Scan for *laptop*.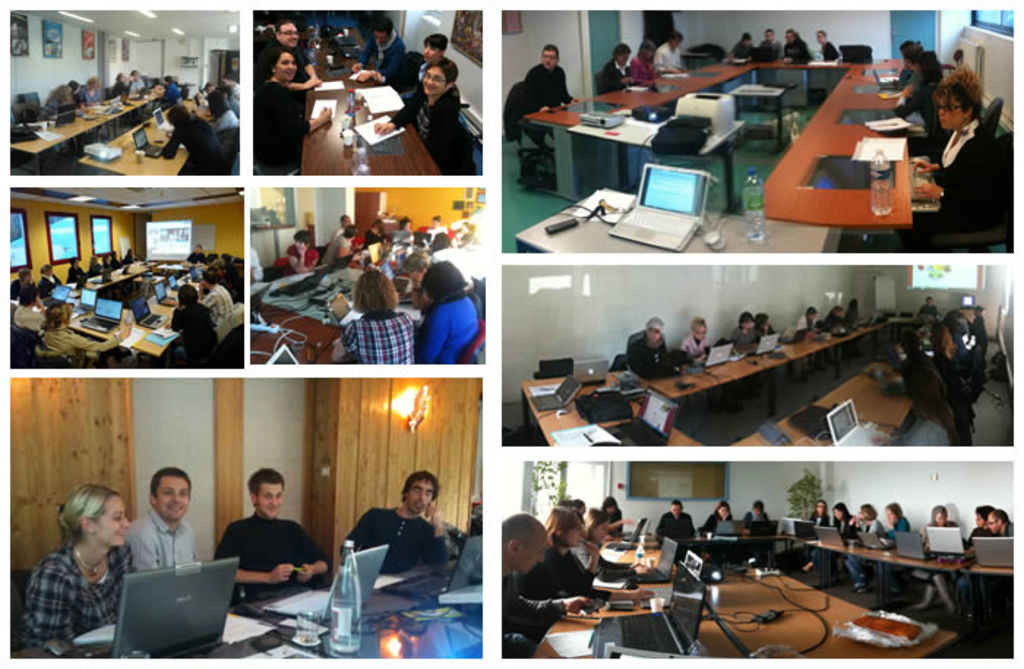
Scan result: x1=80 y1=299 x2=120 y2=332.
